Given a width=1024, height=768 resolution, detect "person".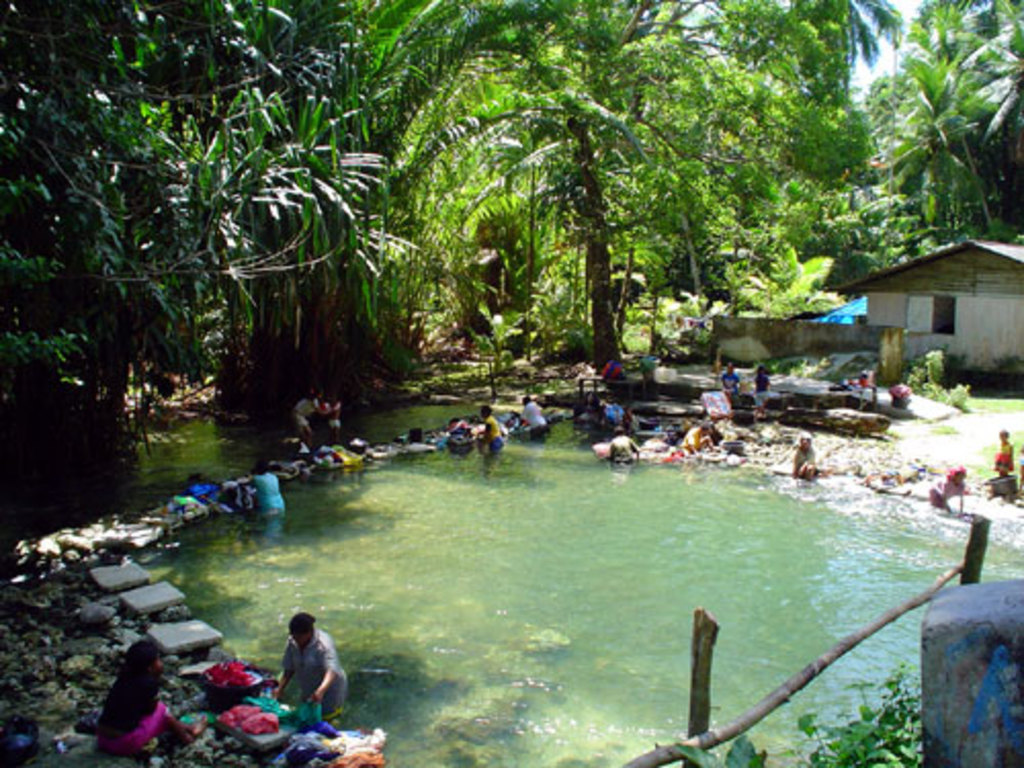
(184,467,227,524).
